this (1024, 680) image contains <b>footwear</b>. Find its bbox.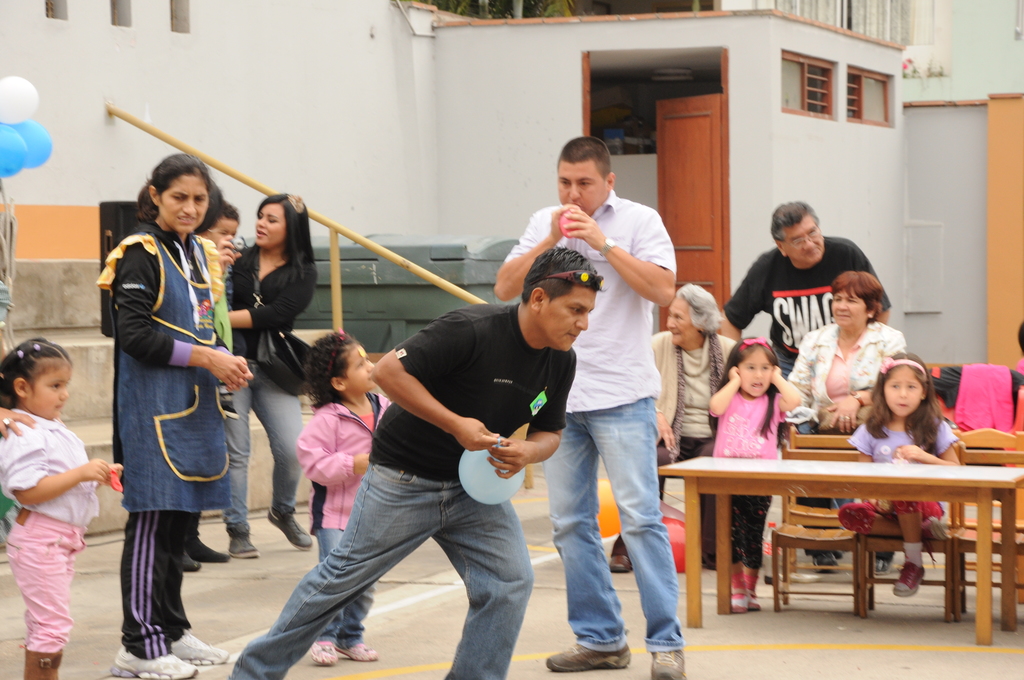
266/512/315/551.
